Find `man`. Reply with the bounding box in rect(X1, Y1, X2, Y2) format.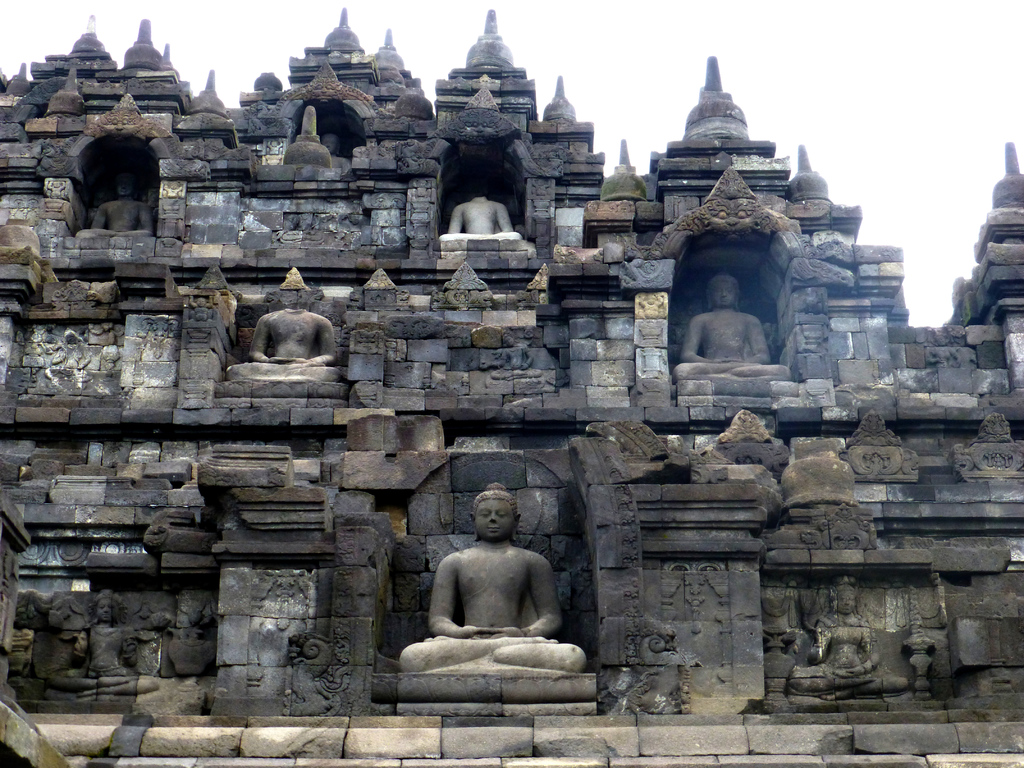
rect(314, 131, 353, 177).
